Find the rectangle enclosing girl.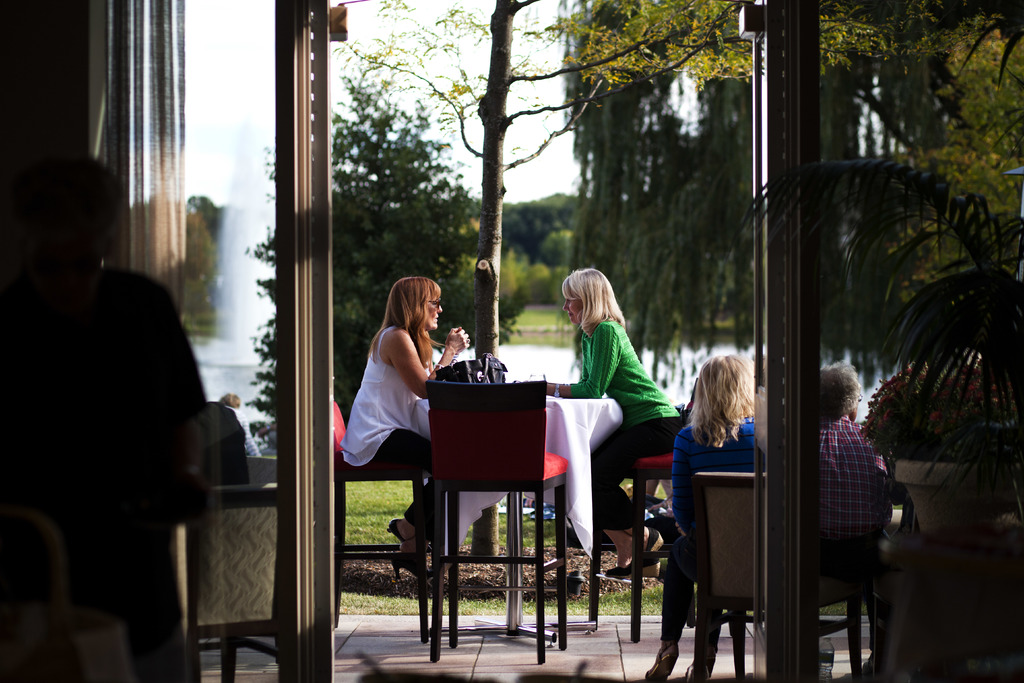
select_region(561, 269, 685, 577).
